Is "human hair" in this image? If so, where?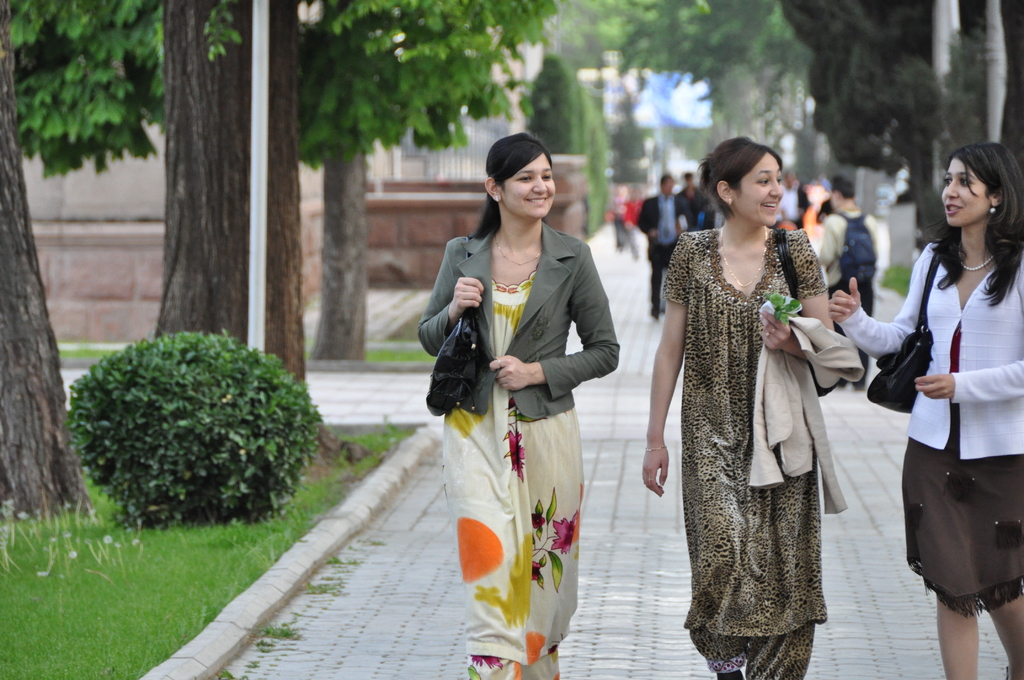
Yes, at <bbox>833, 177, 854, 199</bbox>.
